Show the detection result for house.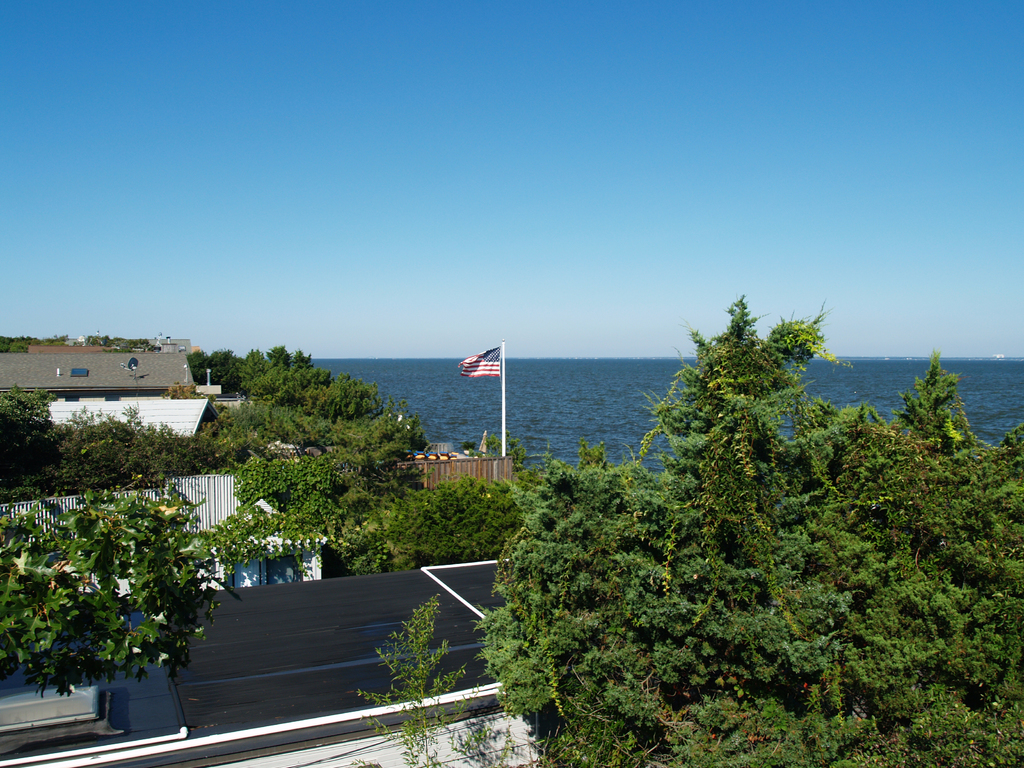
BBox(0, 390, 325, 586).
